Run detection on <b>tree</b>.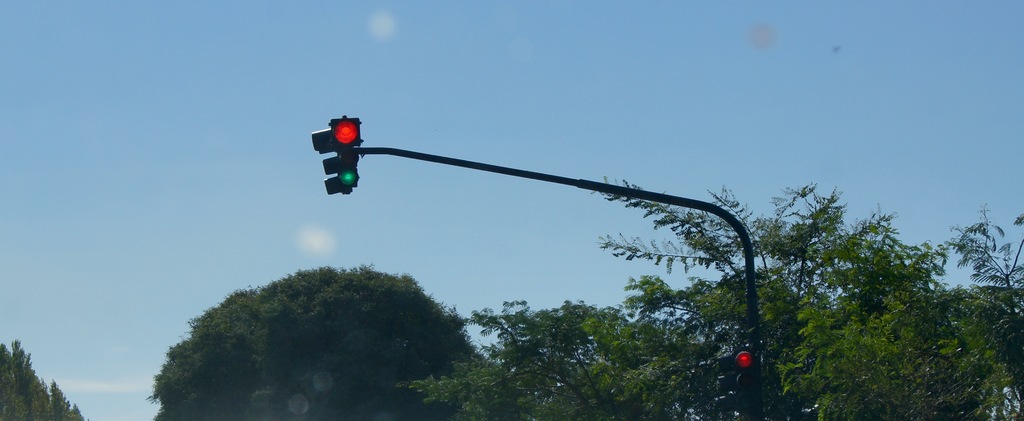
Result: bbox=(0, 338, 87, 420).
